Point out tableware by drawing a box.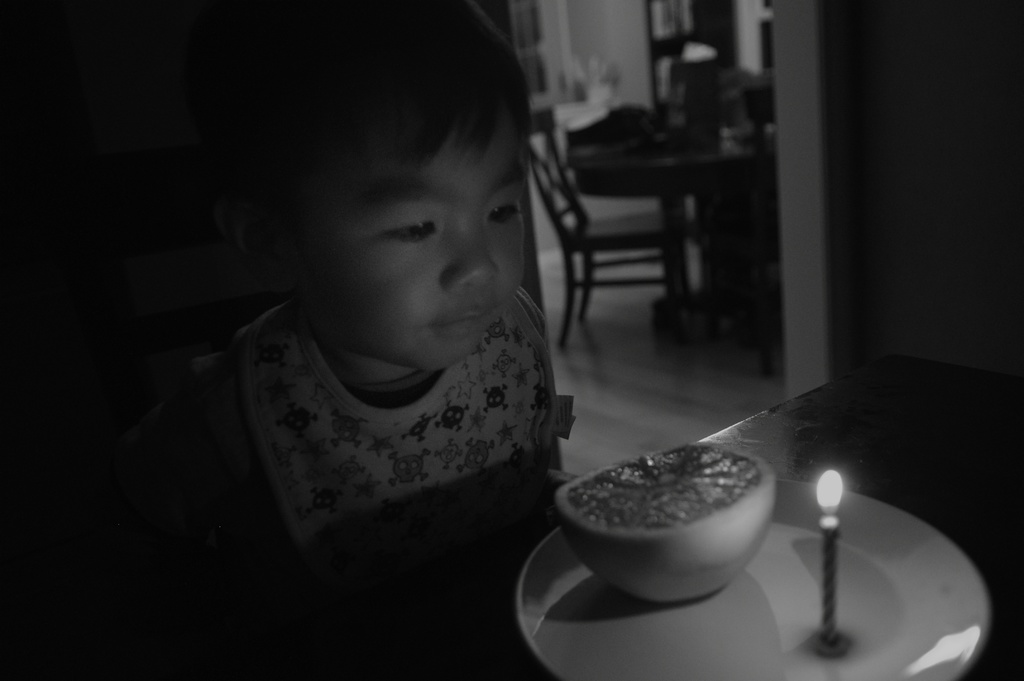
pyautogui.locateOnScreen(556, 457, 794, 605).
